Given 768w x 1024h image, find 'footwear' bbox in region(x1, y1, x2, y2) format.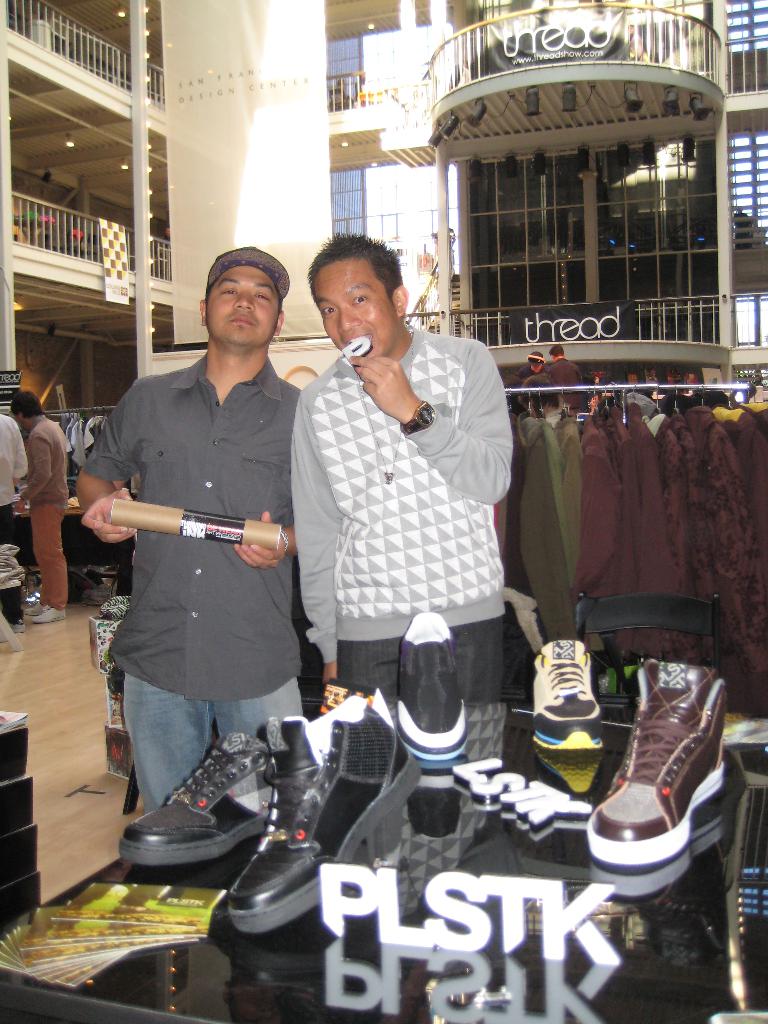
region(531, 641, 603, 748).
